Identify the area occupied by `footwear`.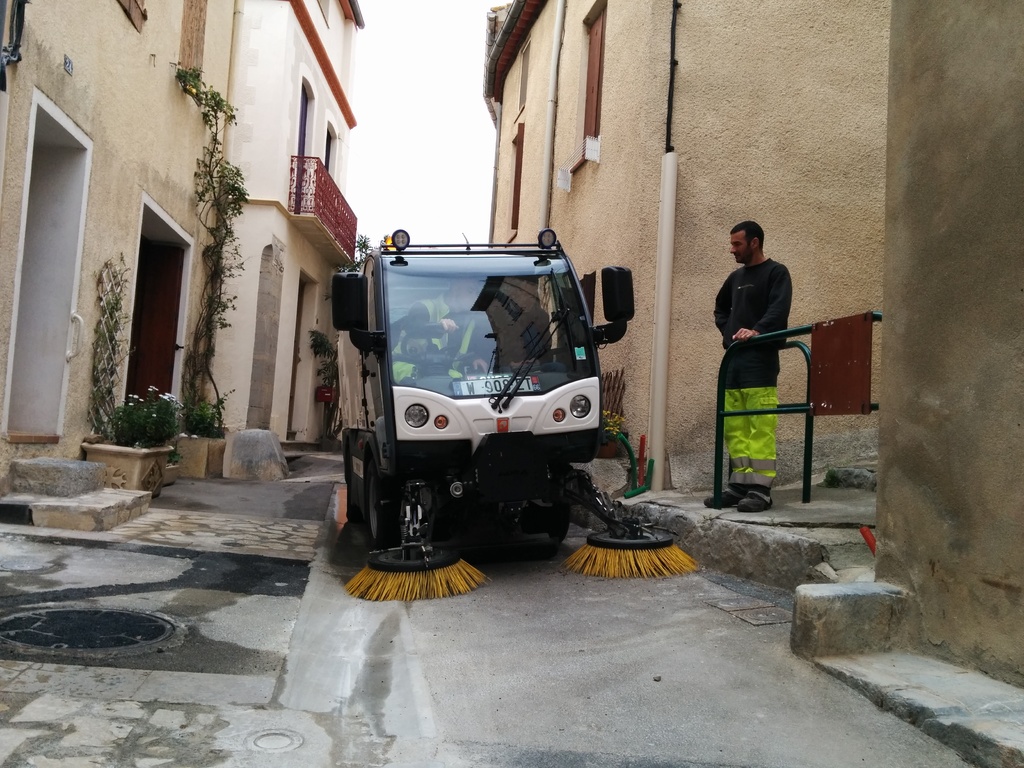
Area: x1=707 y1=483 x2=755 y2=507.
